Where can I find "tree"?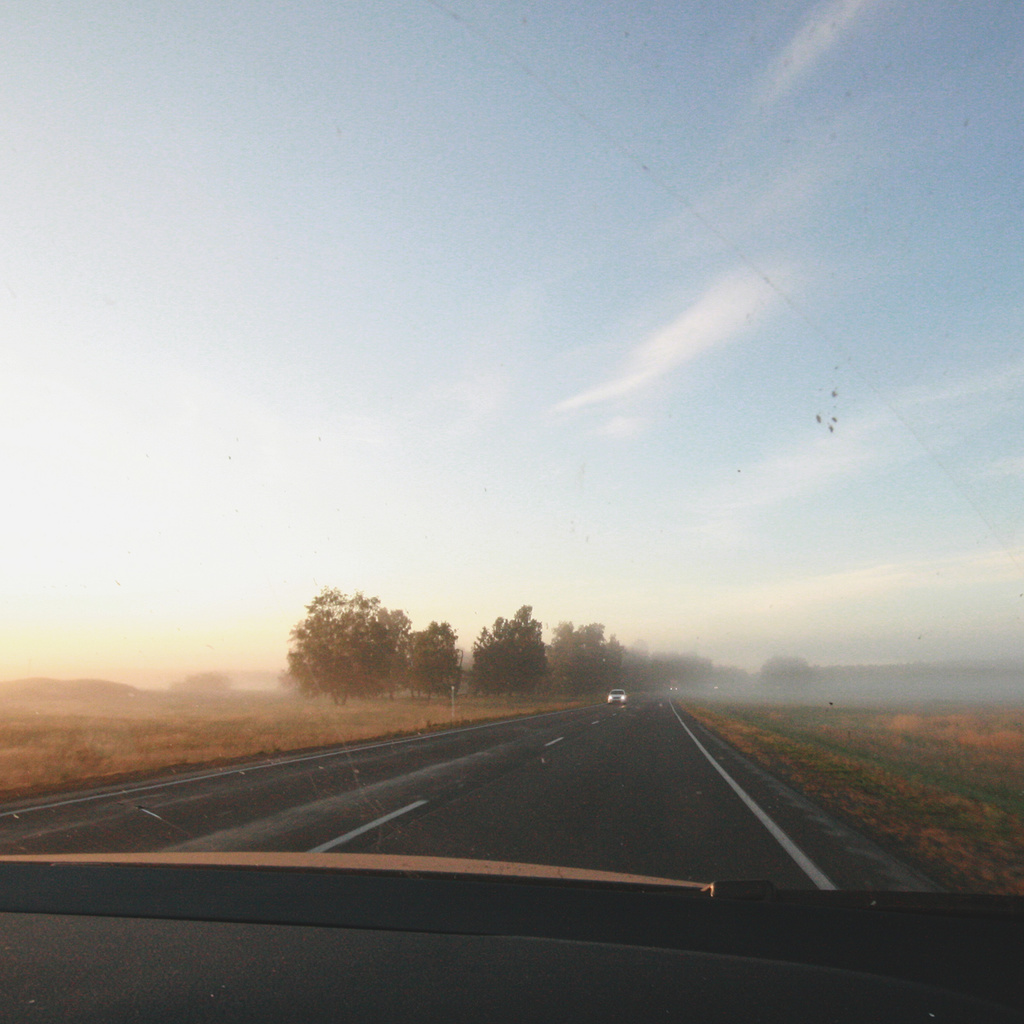
You can find it at rect(280, 588, 430, 718).
